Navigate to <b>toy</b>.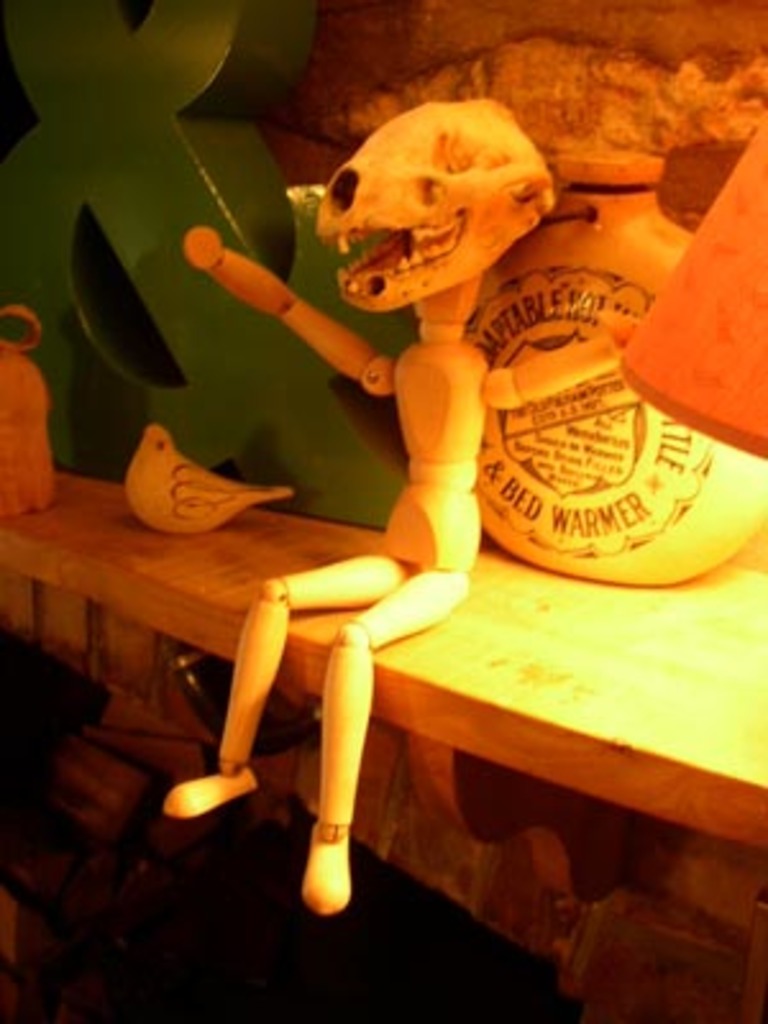
Navigation target: select_region(120, 420, 297, 532).
